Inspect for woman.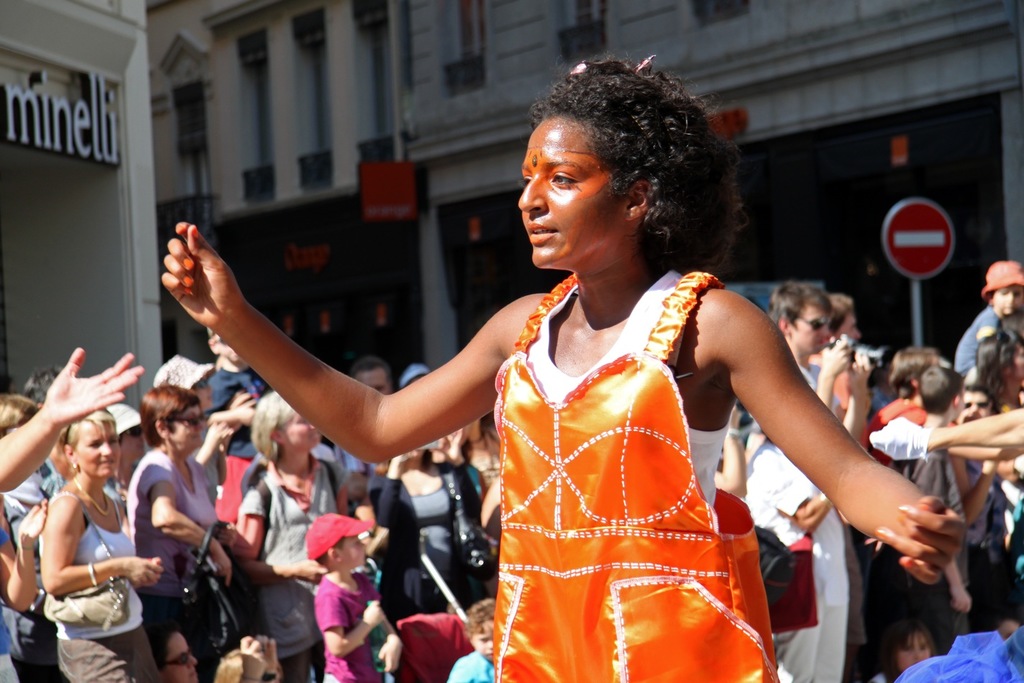
Inspection: detection(114, 378, 230, 669).
